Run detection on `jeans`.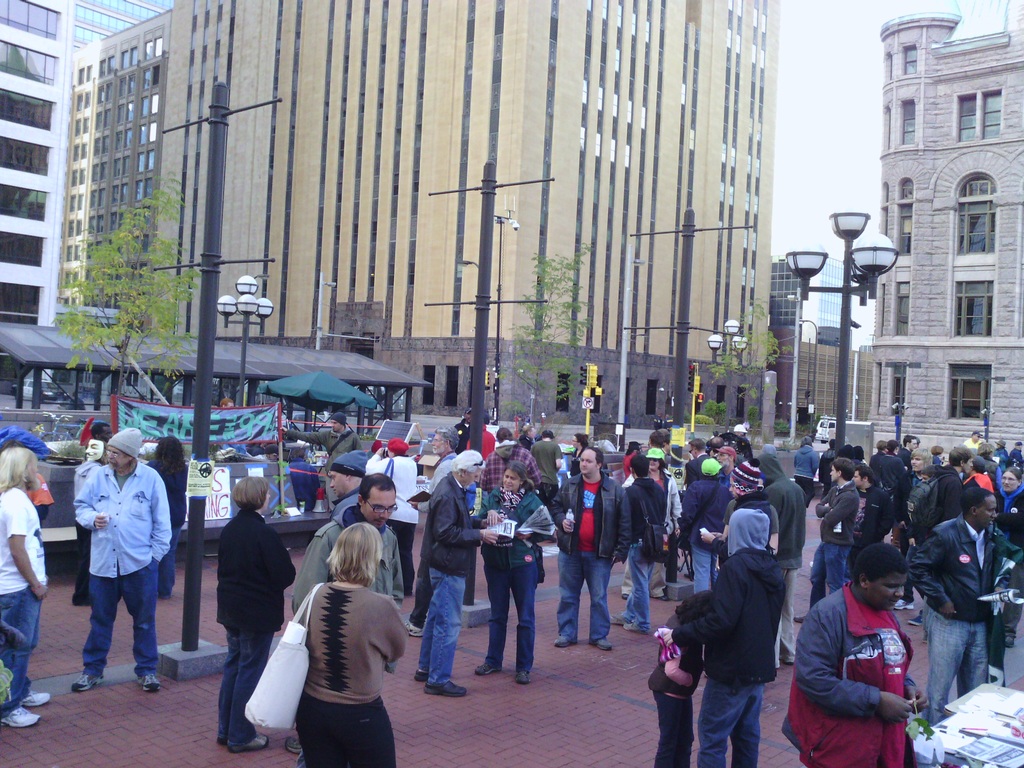
Result: <box>557,549,616,642</box>.
